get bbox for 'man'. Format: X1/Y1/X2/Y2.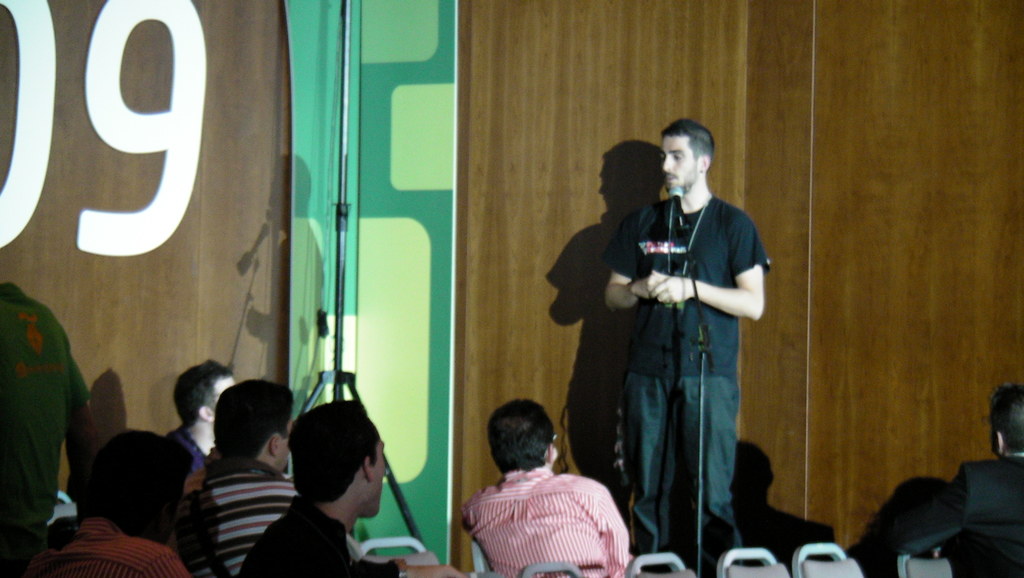
172/355/237/467.
